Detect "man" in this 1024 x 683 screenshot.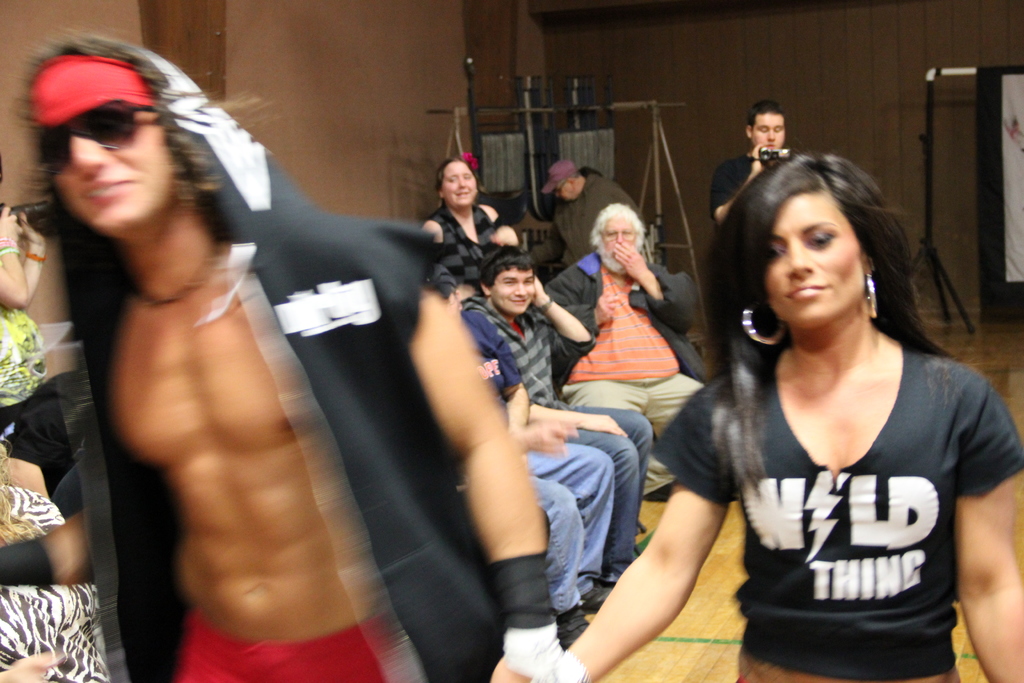
Detection: (x1=26, y1=34, x2=566, y2=682).
